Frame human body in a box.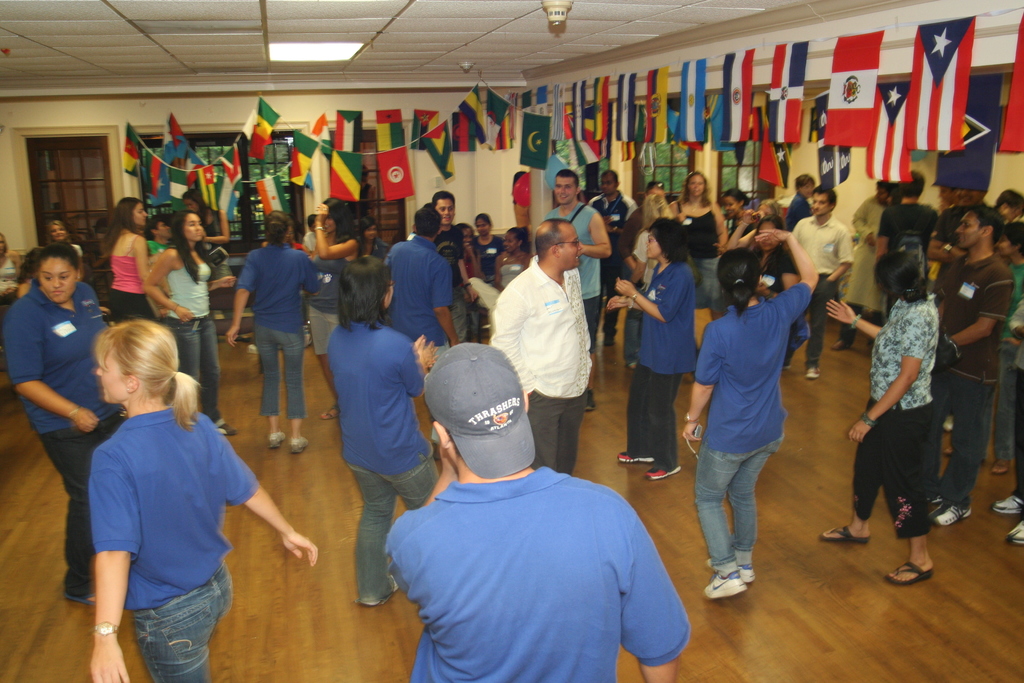
(492,218,599,472).
